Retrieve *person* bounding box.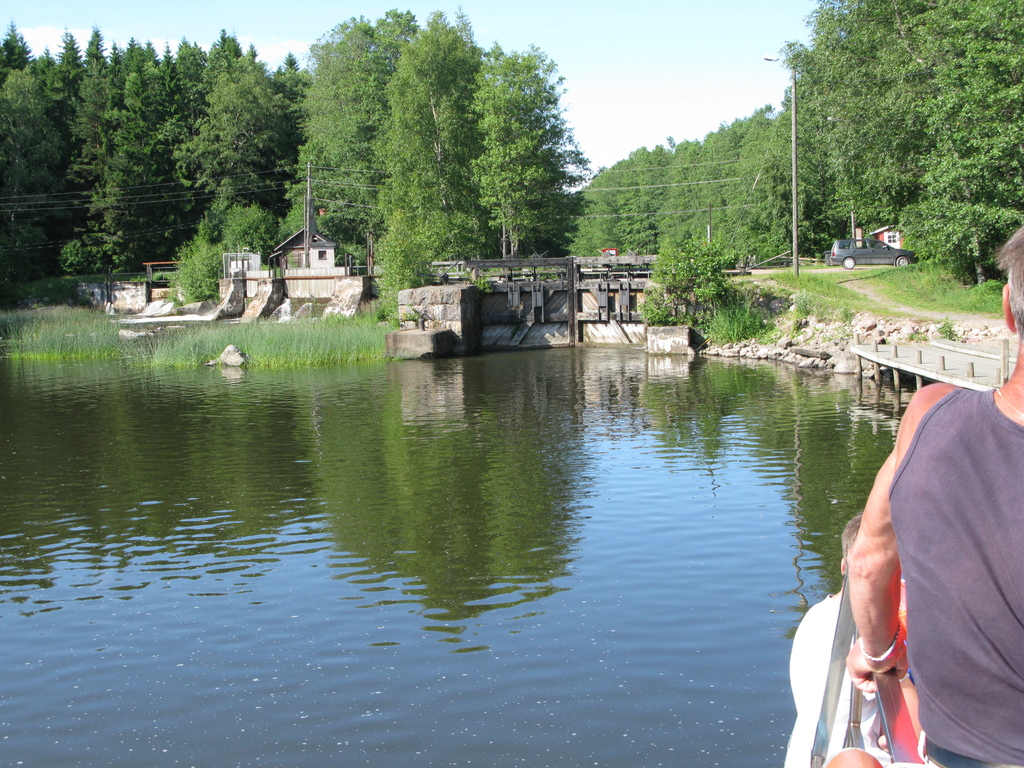
Bounding box: {"x1": 845, "y1": 223, "x2": 1023, "y2": 767}.
